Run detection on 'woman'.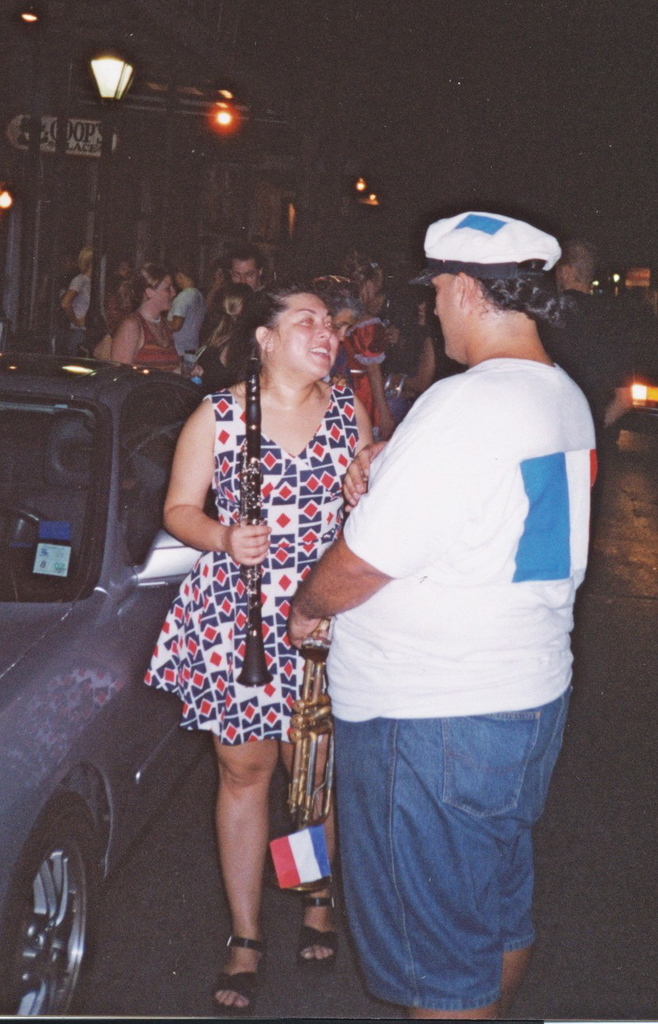
Result: left=398, top=300, right=463, bottom=398.
